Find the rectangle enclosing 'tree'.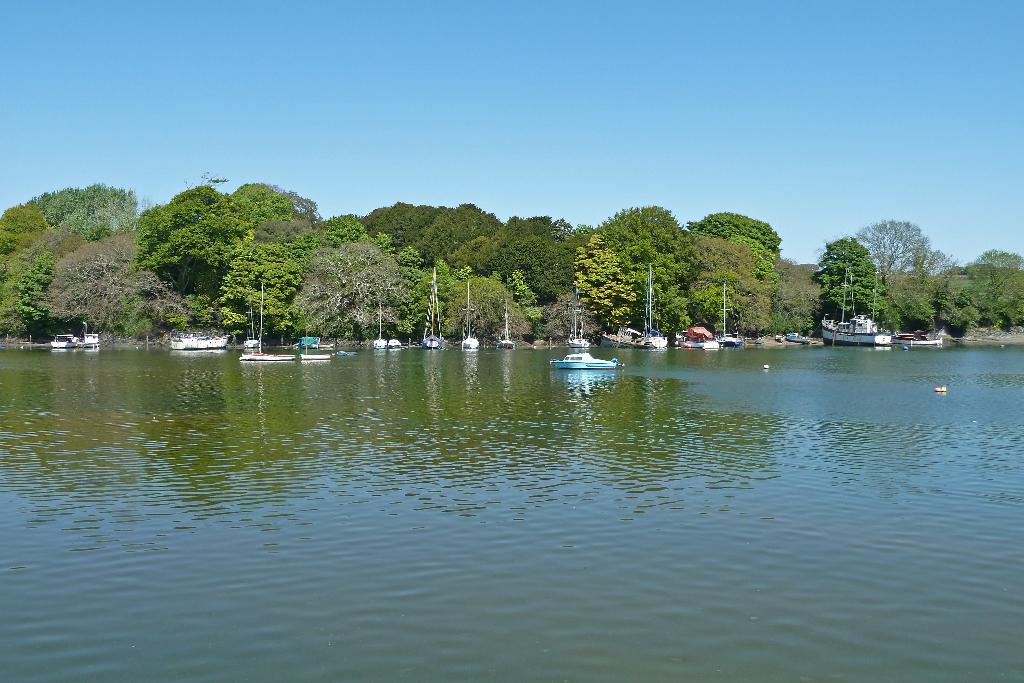
[left=396, top=241, right=426, bottom=268].
